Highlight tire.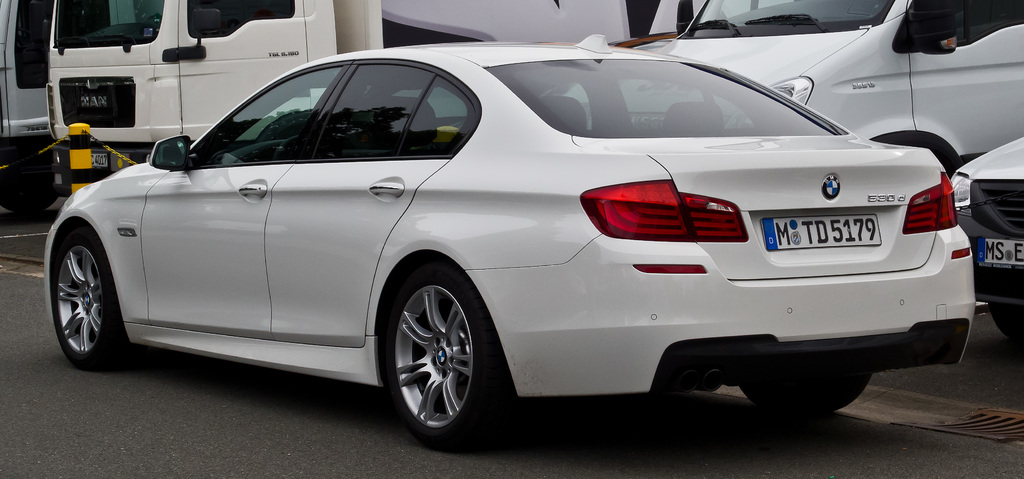
Highlighted region: {"x1": 53, "y1": 221, "x2": 115, "y2": 362}.
